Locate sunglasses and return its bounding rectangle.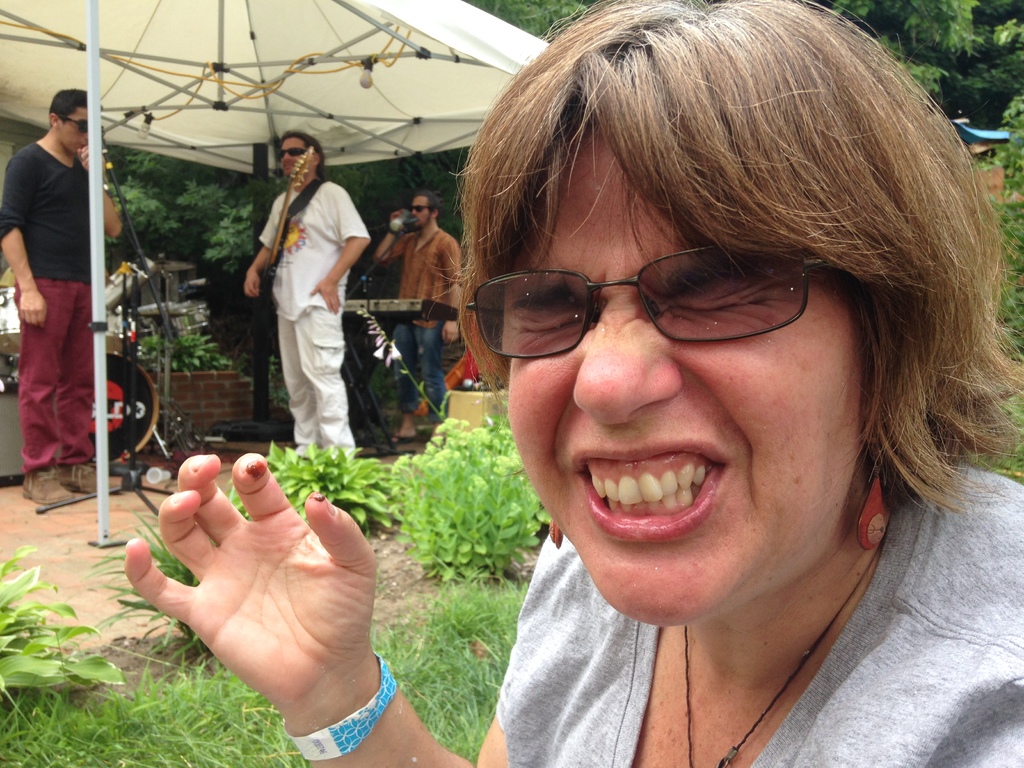
l=406, t=204, r=429, b=214.
